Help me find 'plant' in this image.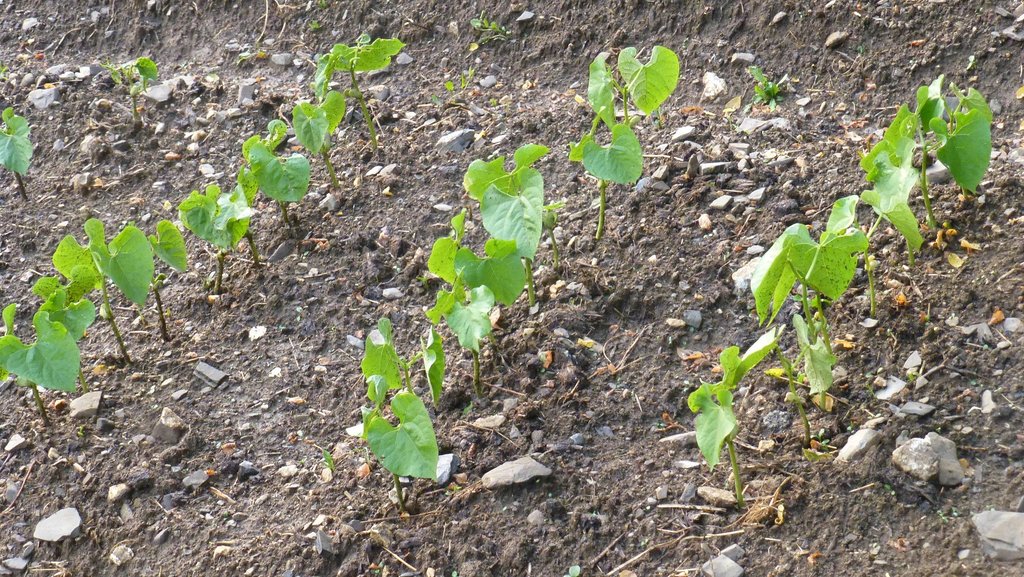
Found it: Rect(858, 72, 1009, 271).
